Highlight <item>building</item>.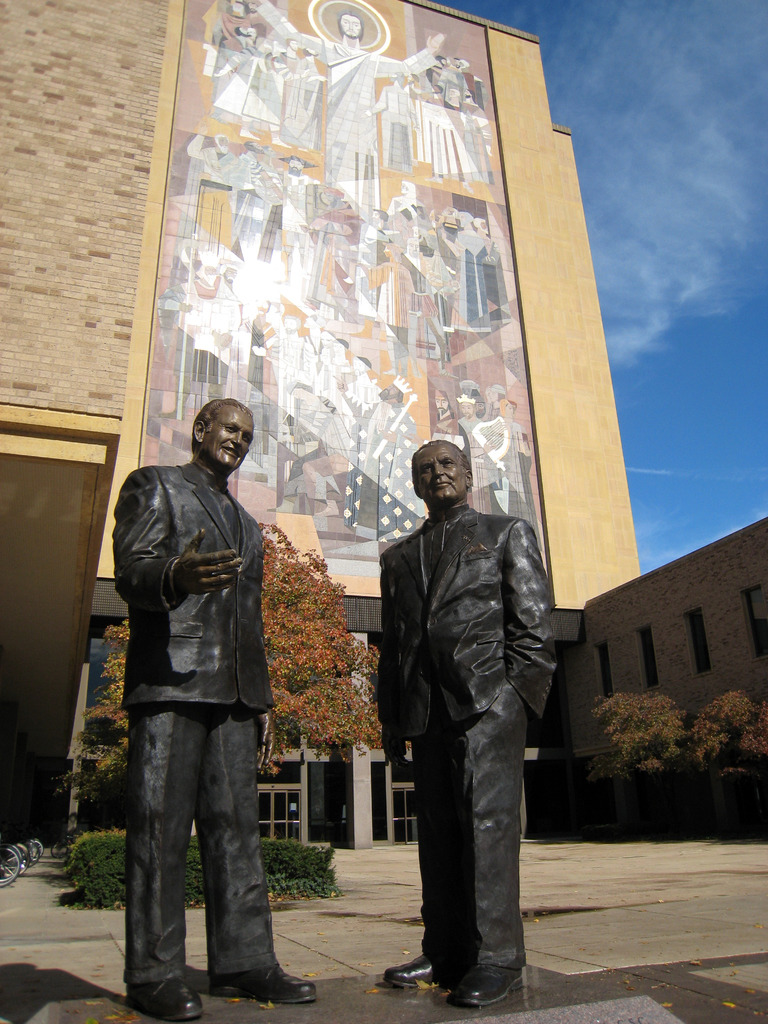
Highlighted region: 0 0 767 848.
